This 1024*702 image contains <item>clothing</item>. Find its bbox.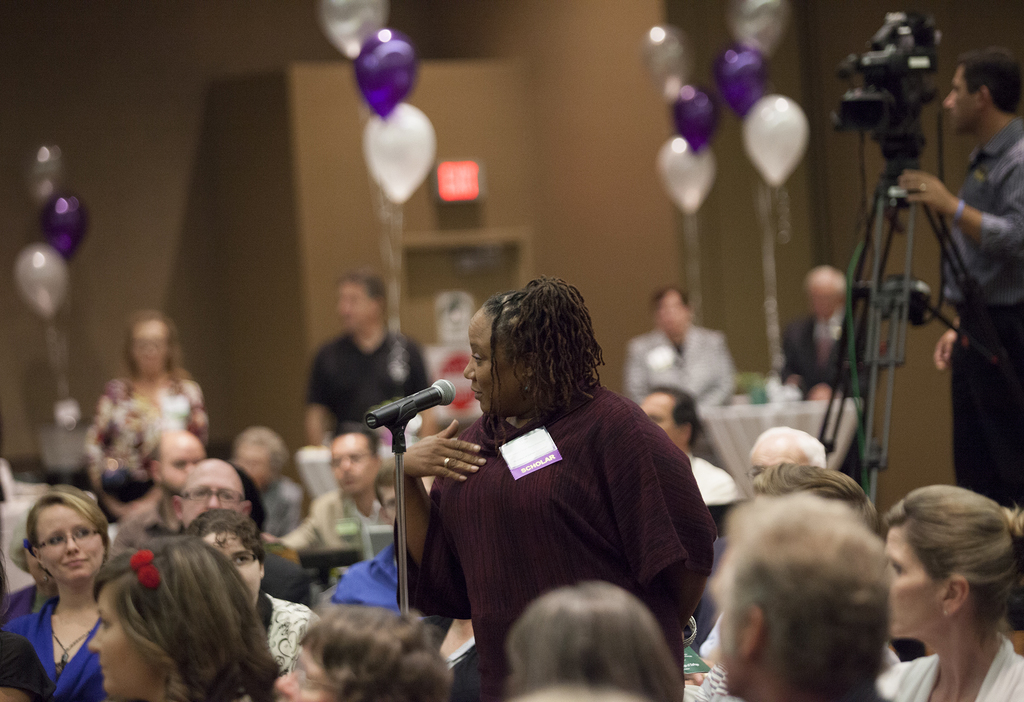
380/346/714/676.
